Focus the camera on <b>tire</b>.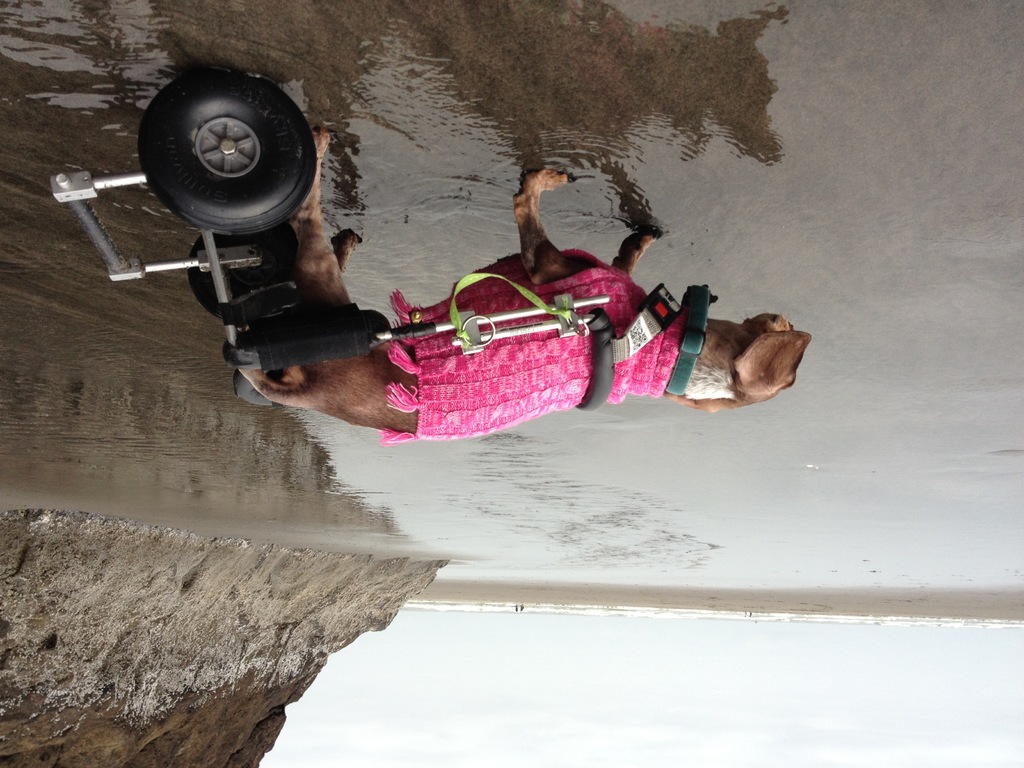
Focus region: region(186, 223, 300, 317).
